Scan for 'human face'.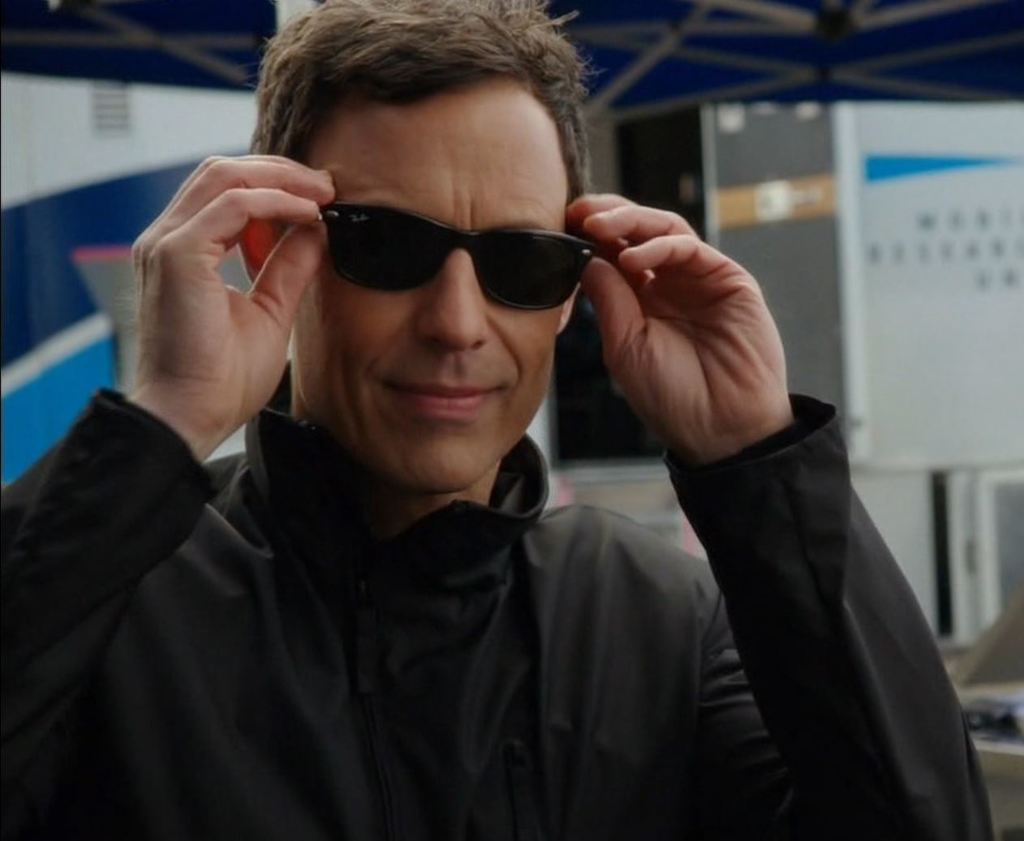
Scan result: x1=286 y1=79 x2=574 y2=491.
